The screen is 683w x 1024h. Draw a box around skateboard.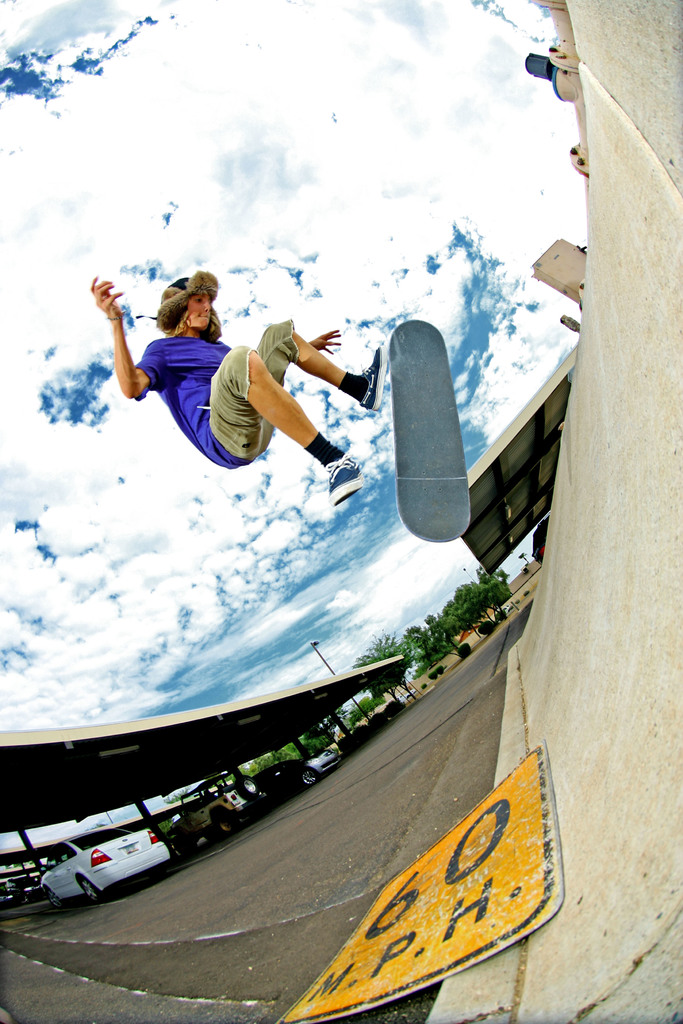
left=398, top=319, right=475, bottom=546.
